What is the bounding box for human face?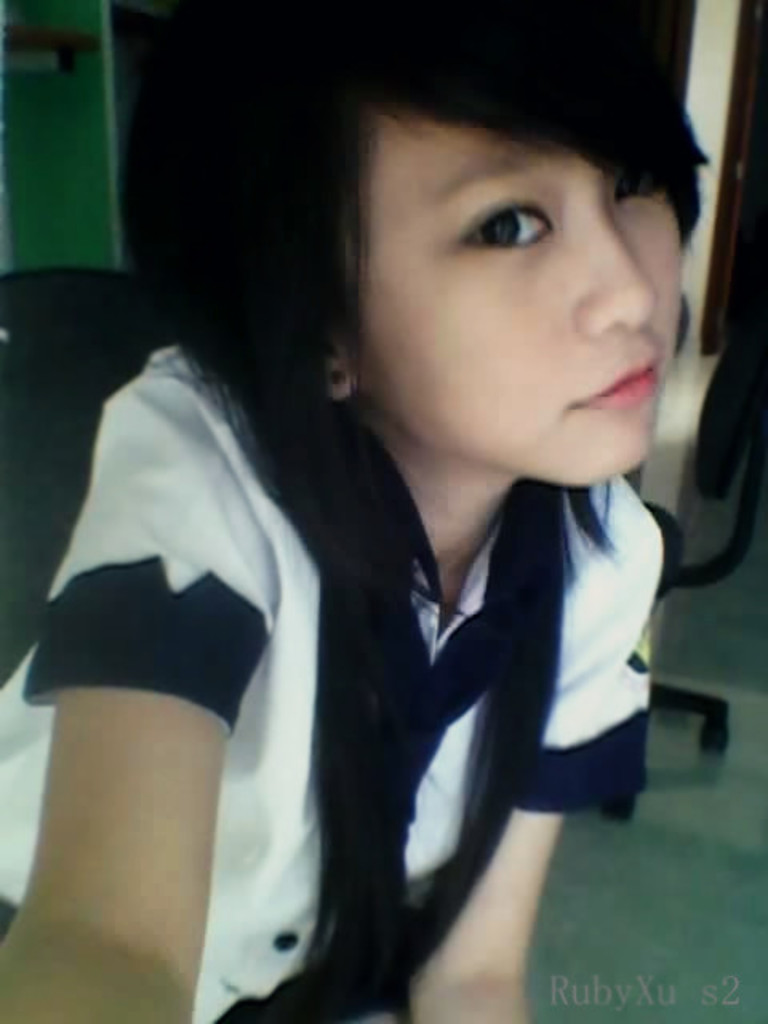
box=[346, 115, 686, 474].
